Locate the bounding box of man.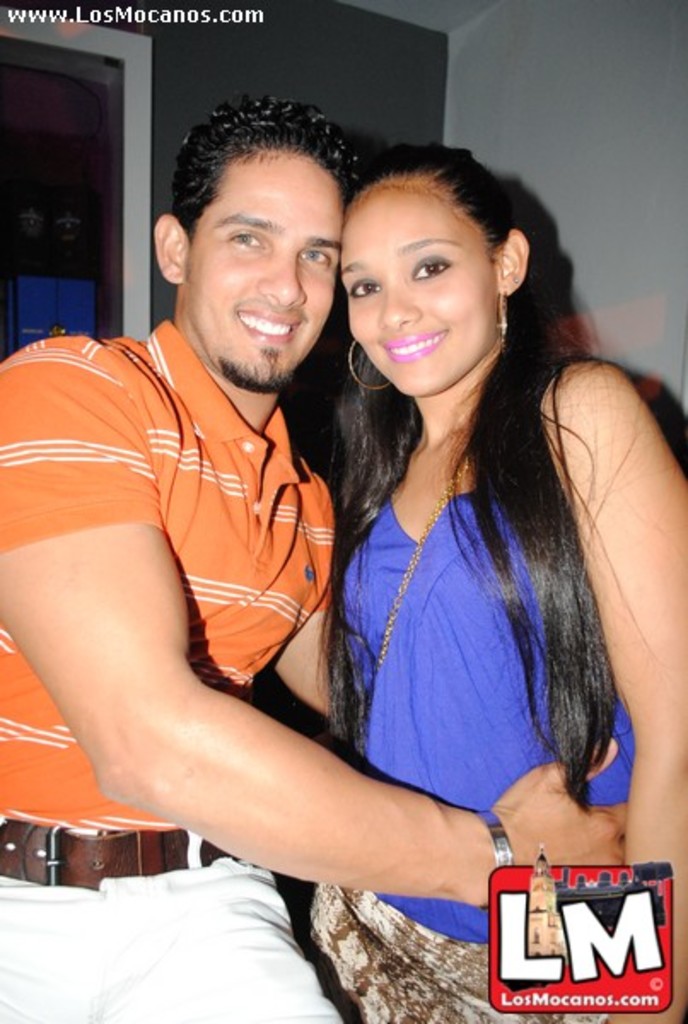
Bounding box: 0/97/632/1022.
